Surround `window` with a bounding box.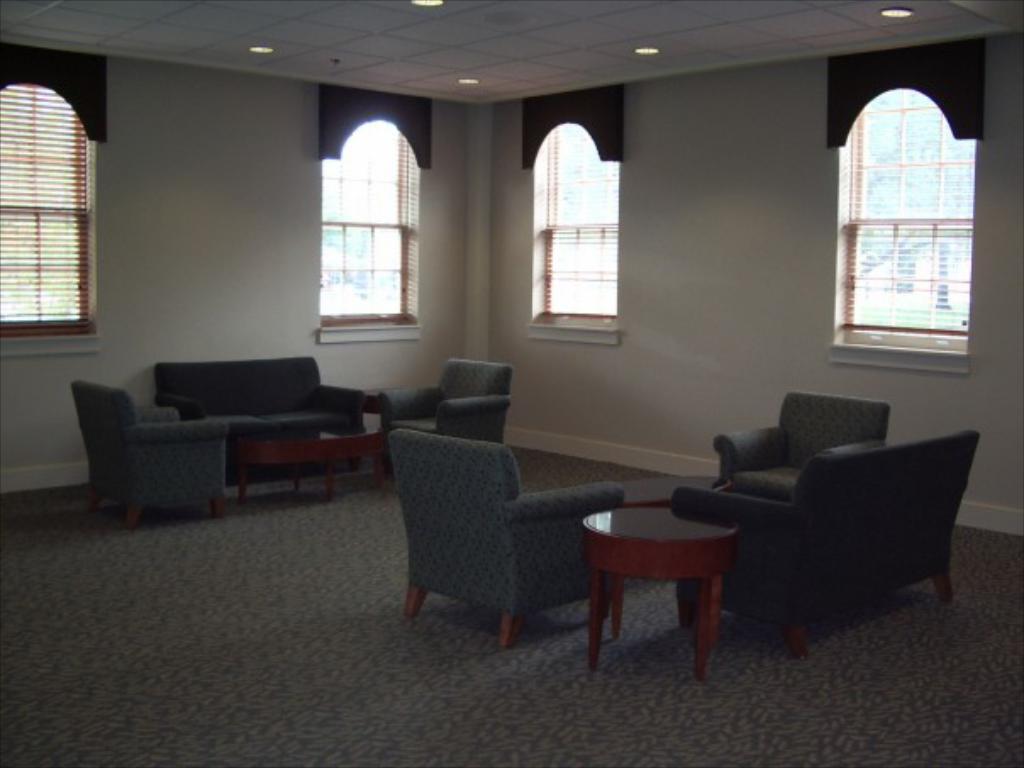
rect(0, 78, 97, 334).
